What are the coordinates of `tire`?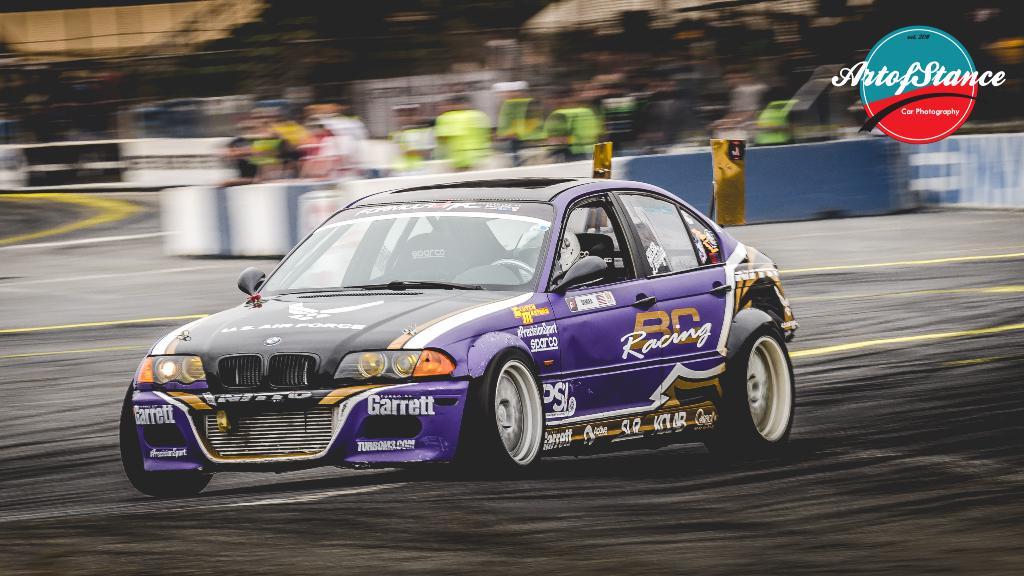
bbox(455, 346, 544, 476).
